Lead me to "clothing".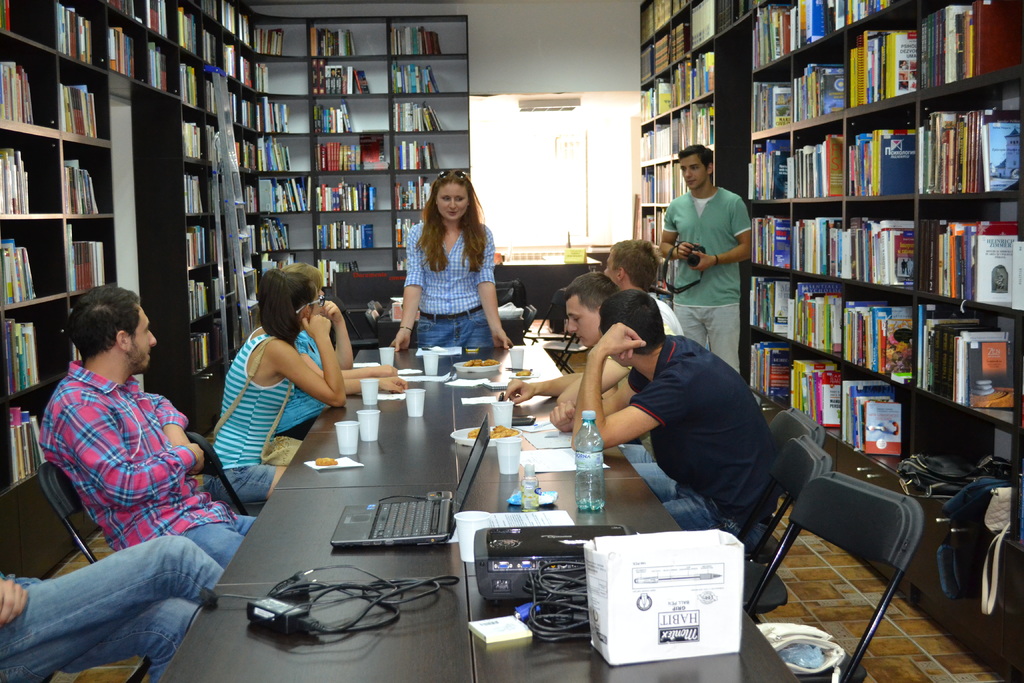
Lead to box(212, 320, 289, 503).
